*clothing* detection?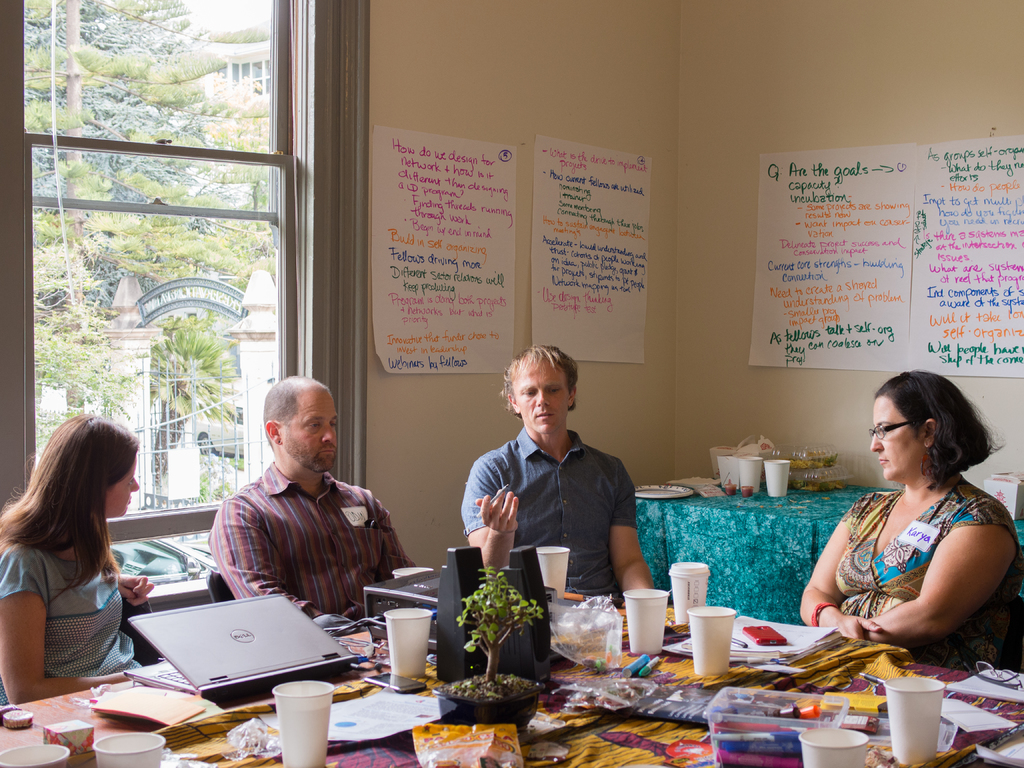
bbox(824, 472, 1023, 664)
